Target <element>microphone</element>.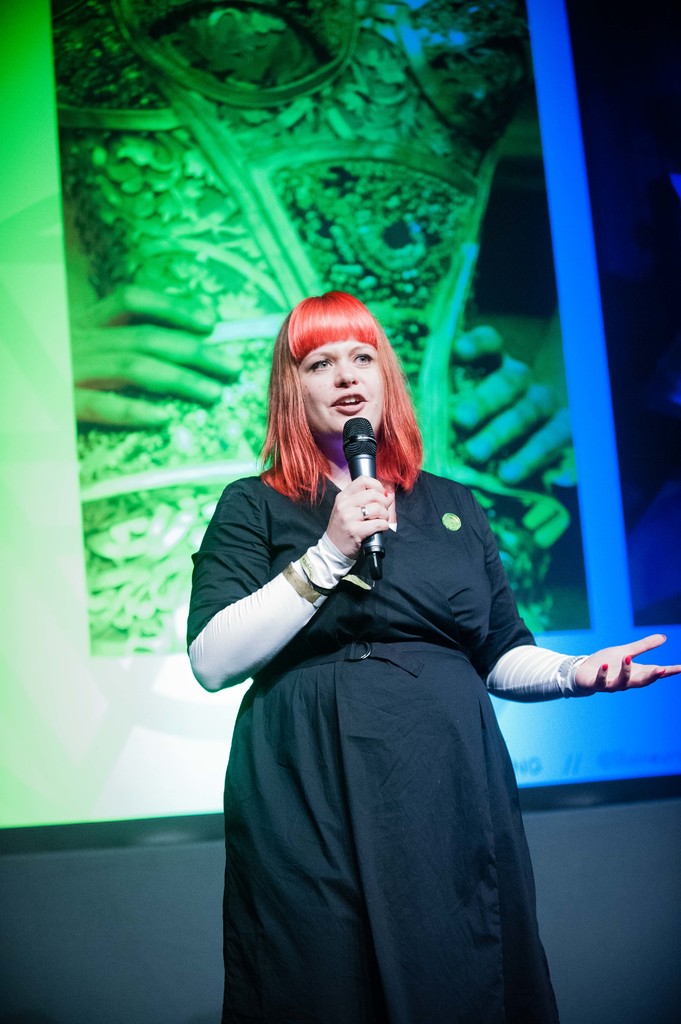
Target region: 344/420/391/570.
